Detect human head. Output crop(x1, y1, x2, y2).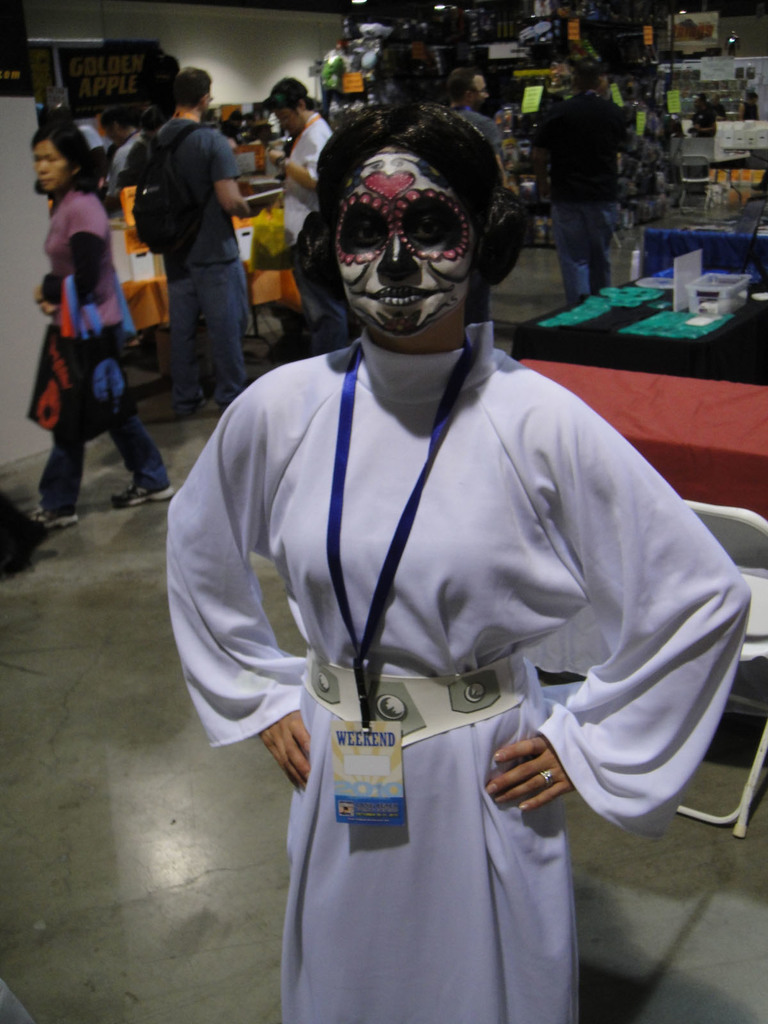
crop(140, 100, 165, 132).
